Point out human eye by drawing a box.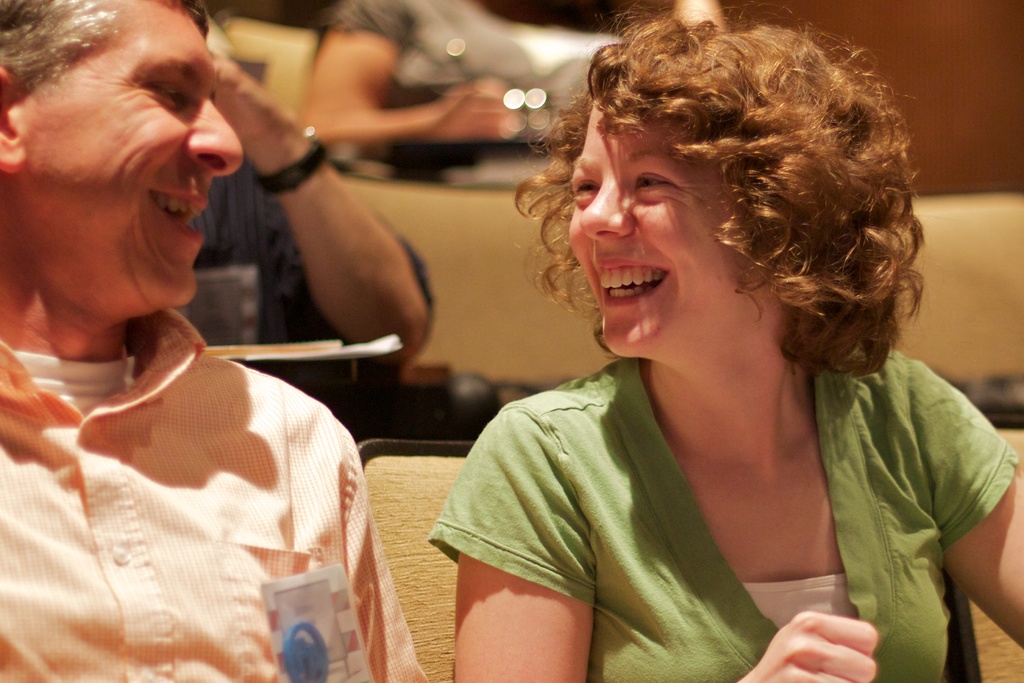
134 76 194 106.
